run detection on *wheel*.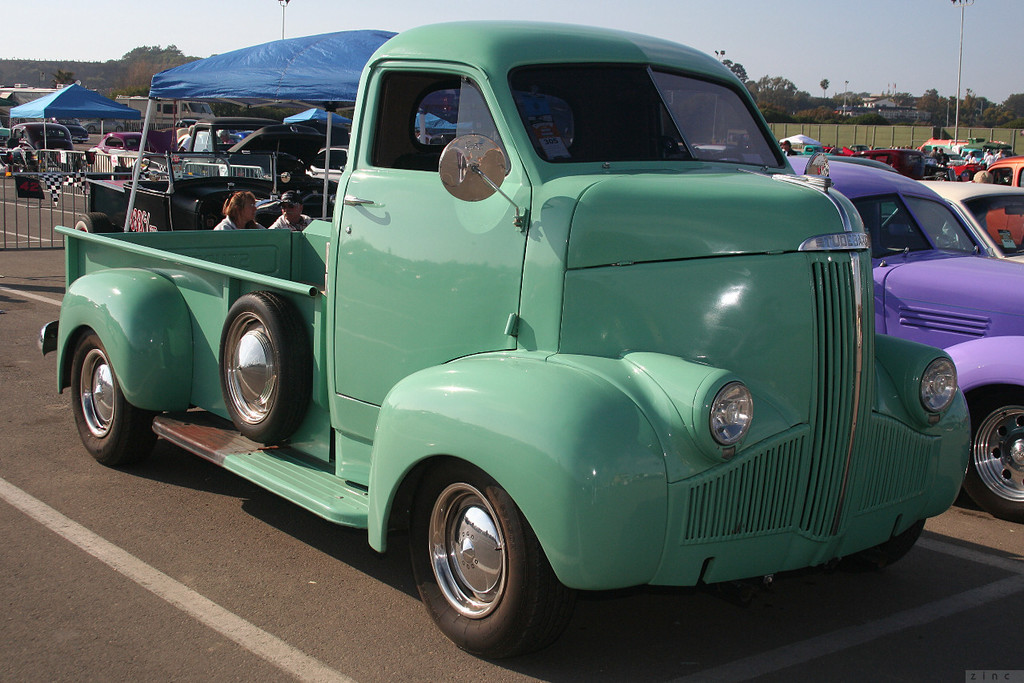
Result: box(415, 475, 542, 648).
